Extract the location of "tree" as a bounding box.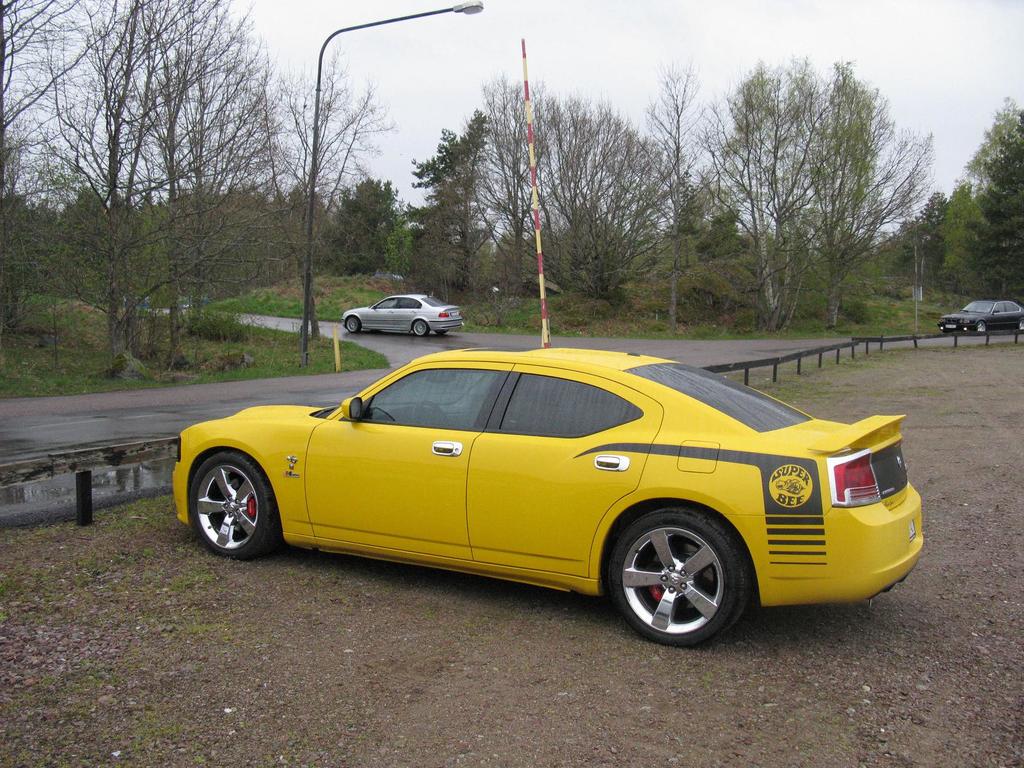
707/63/840/319.
